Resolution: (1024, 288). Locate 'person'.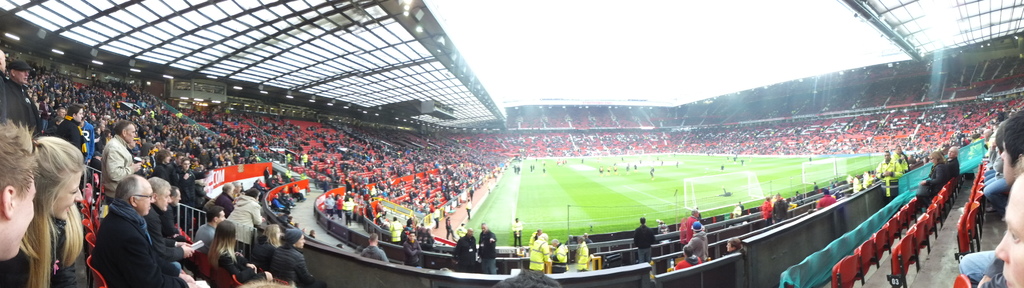
l=892, t=145, r=909, b=172.
